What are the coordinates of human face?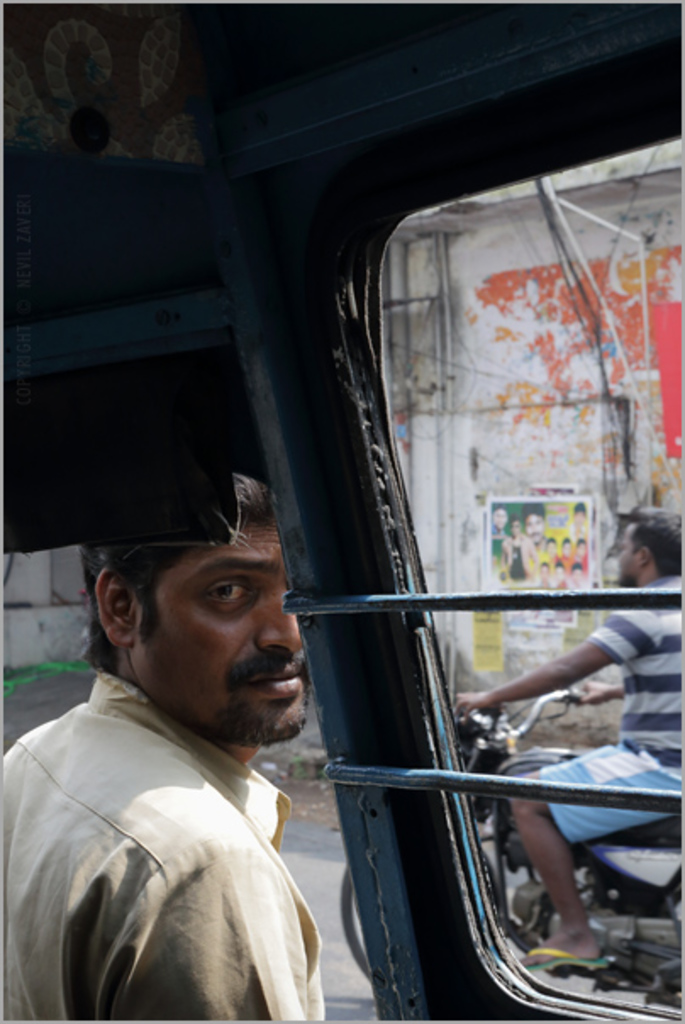
pyautogui.locateOnScreen(560, 539, 571, 558).
